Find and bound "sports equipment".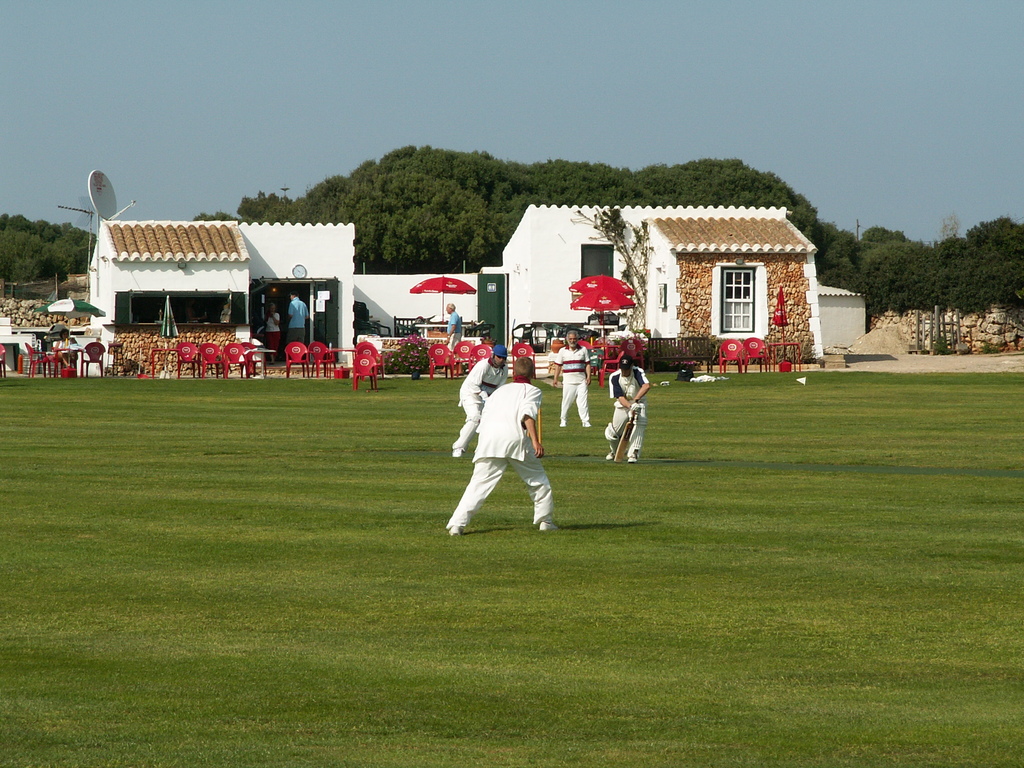
Bound: left=534, top=404, right=545, bottom=445.
